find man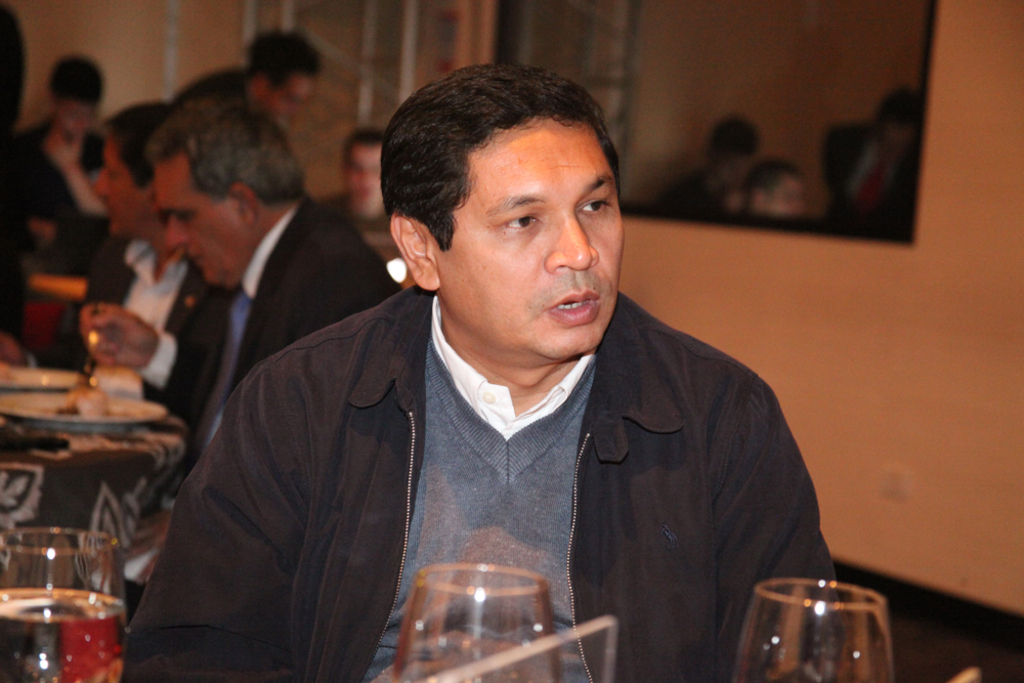
detection(0, 103, 224, 425)
